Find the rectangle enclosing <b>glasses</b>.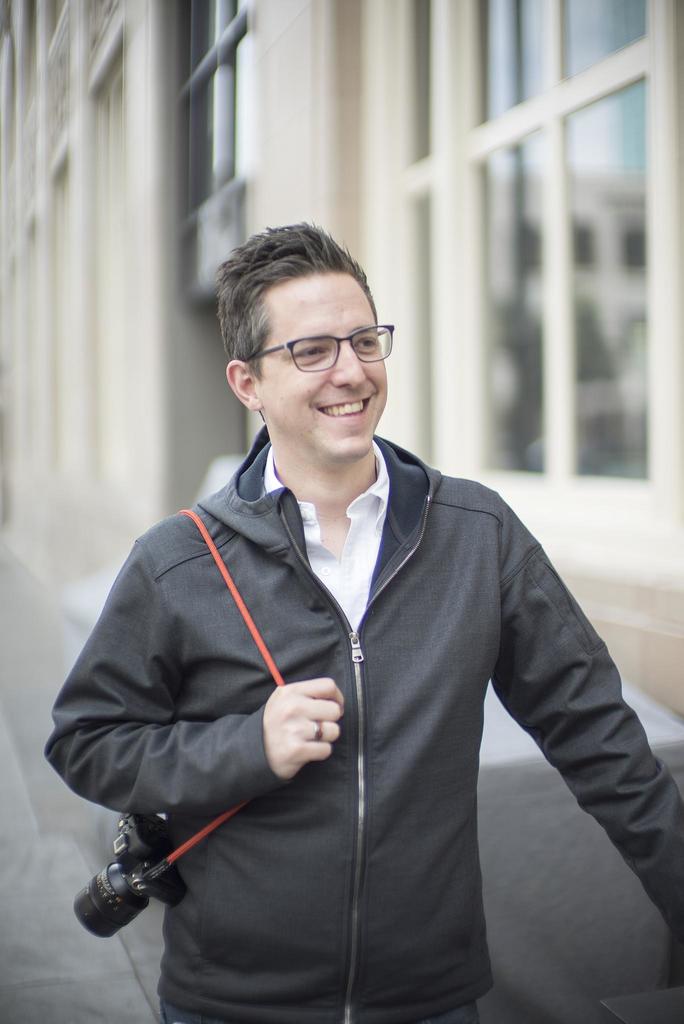
[249, 319, 400, 377].
